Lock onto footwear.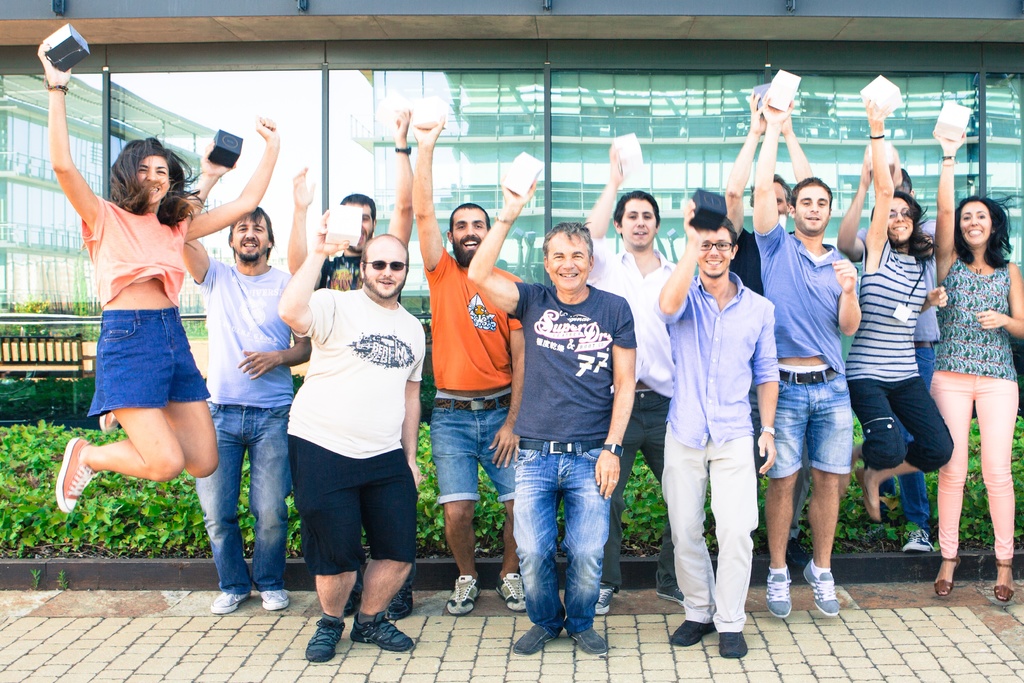
Locked: BBox(261, 591, 293, 607).
